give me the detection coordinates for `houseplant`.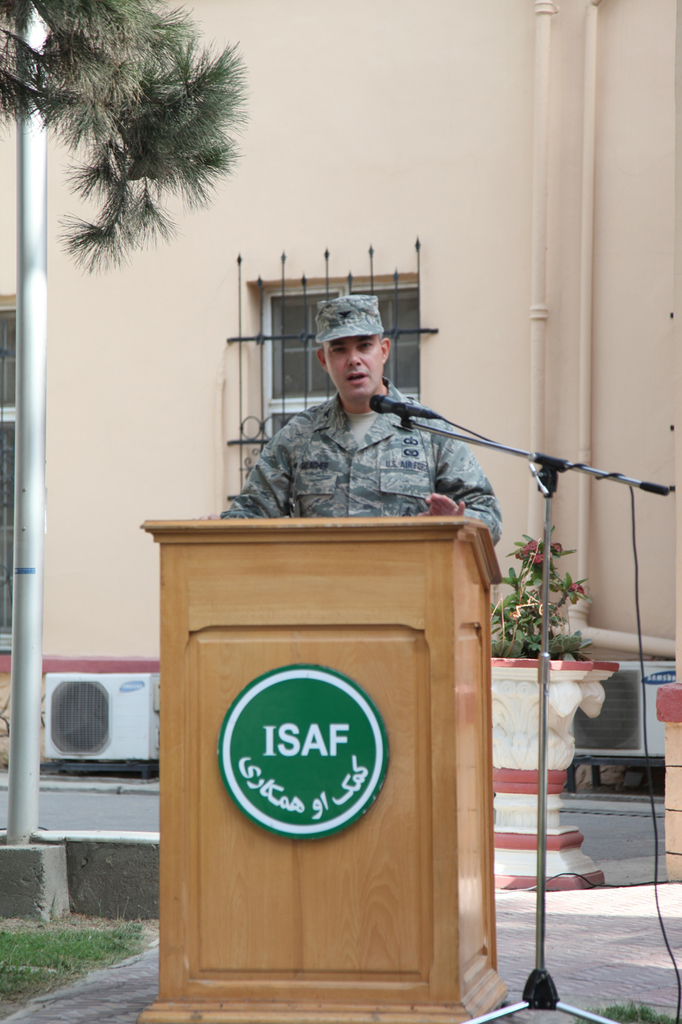
<region>477, 524, 623, 881</region>.
